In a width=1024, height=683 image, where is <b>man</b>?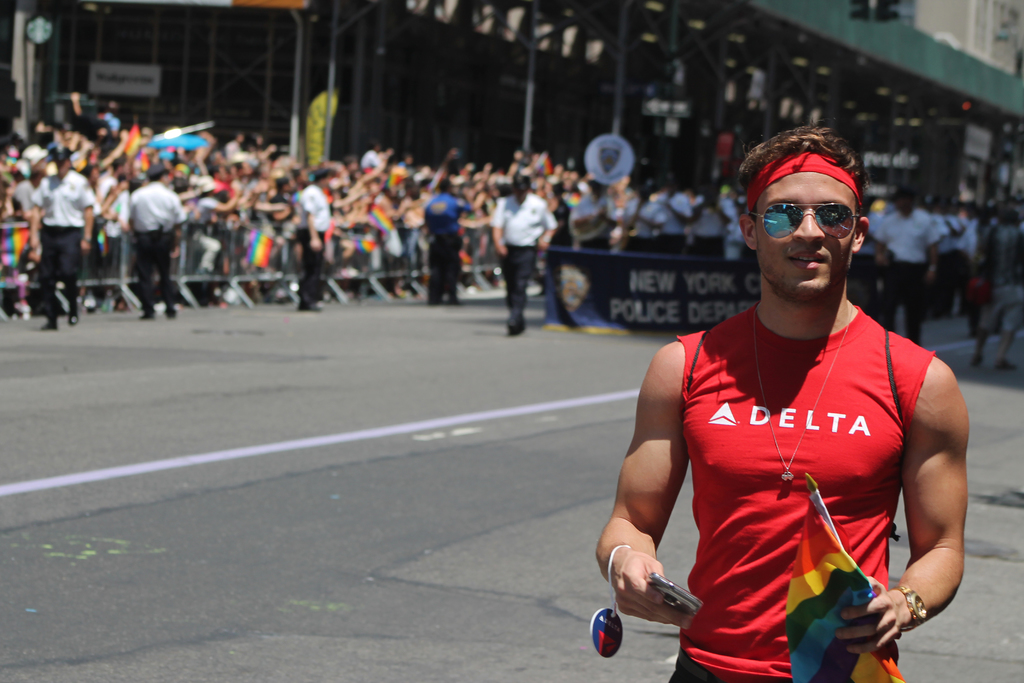
(left=424, top=182, right=474, bottom=308).
